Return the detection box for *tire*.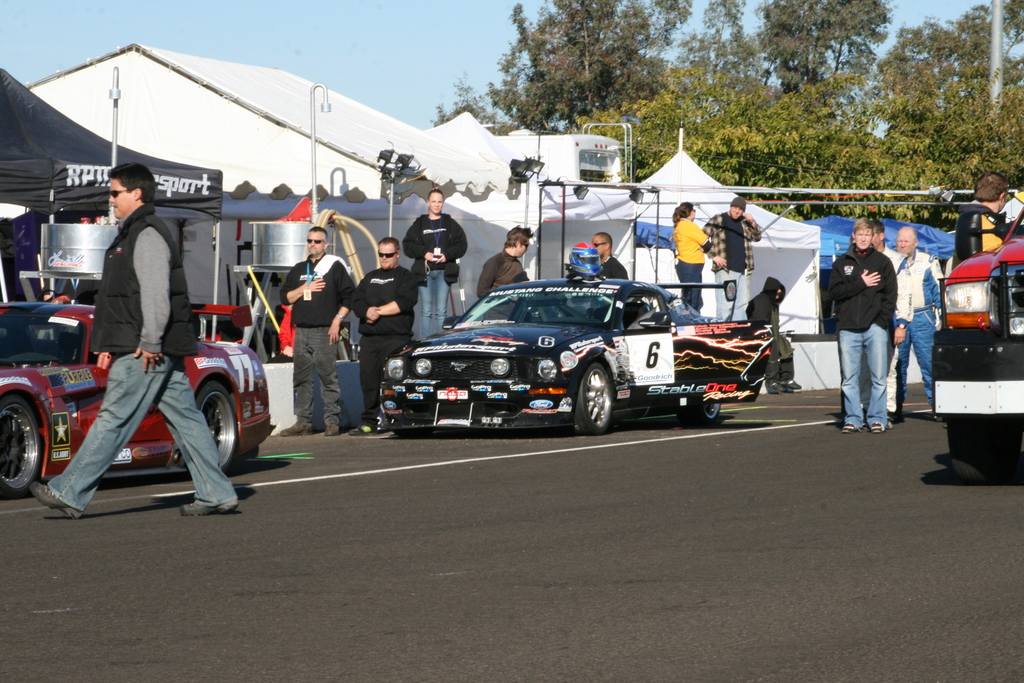
189/379/242/465.
